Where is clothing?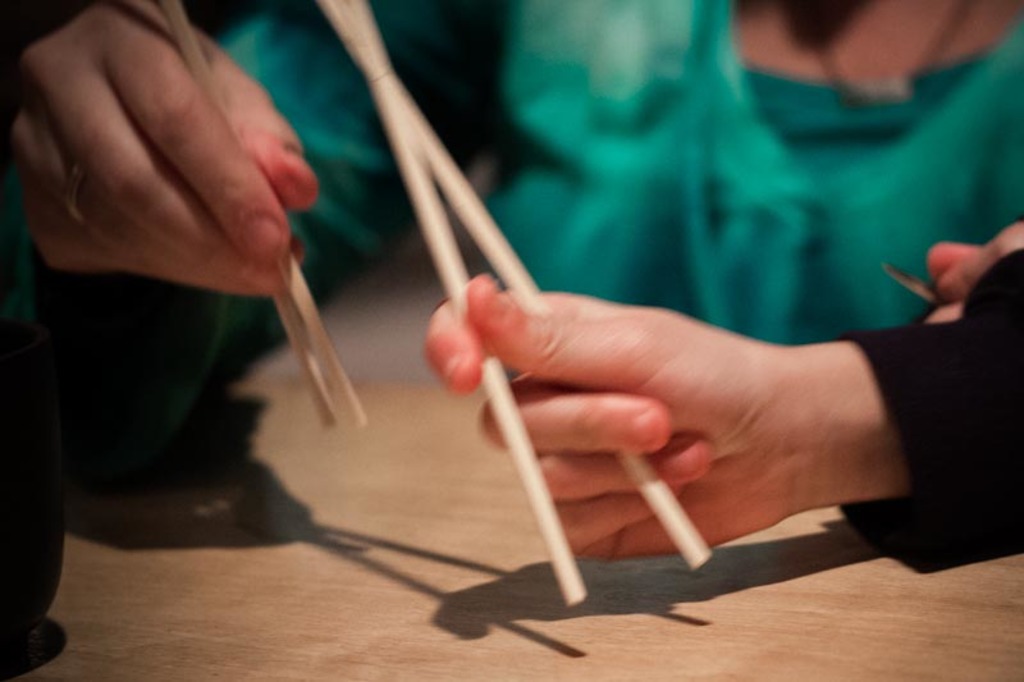
crop(0, 0, 1023, 340).
